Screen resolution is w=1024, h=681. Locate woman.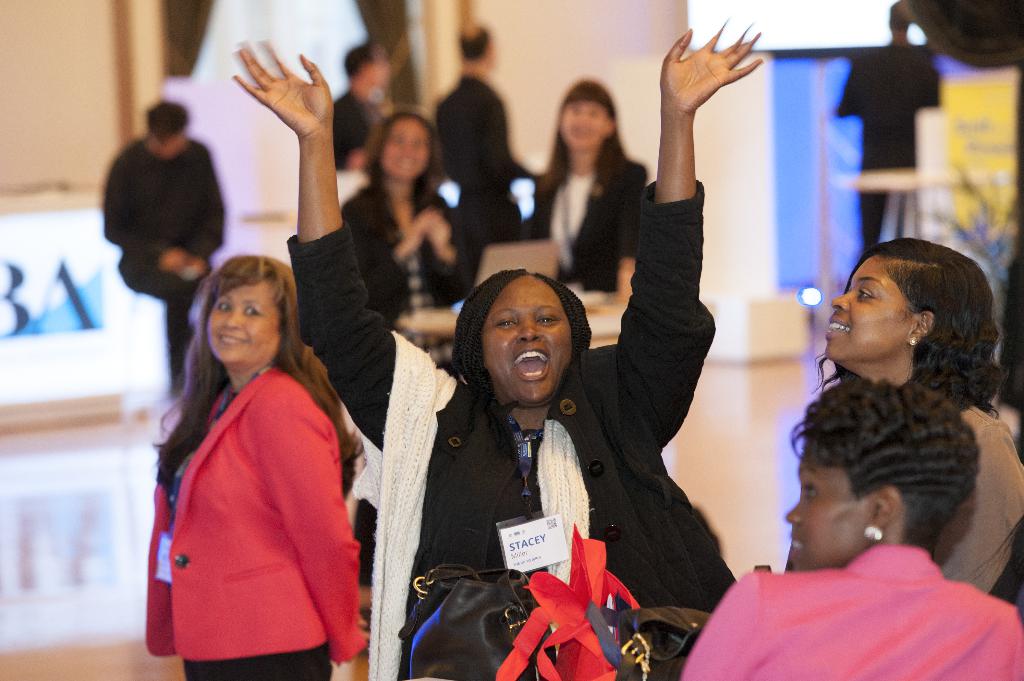
rect(787, 235, 1023, 626).
